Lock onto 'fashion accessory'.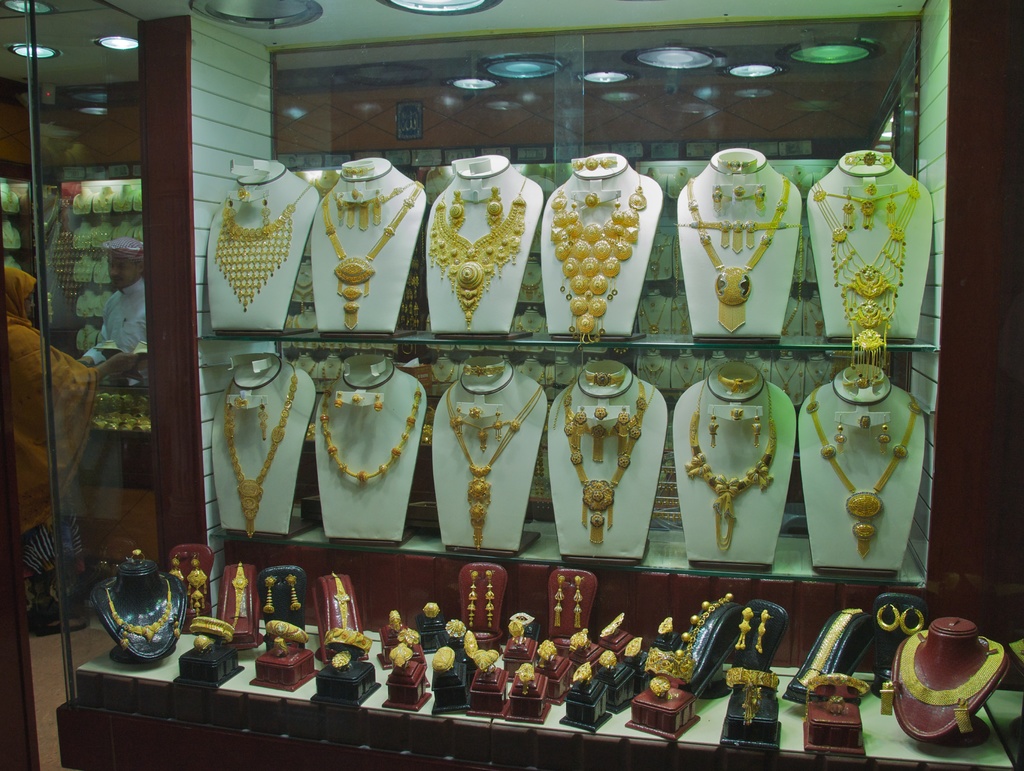
Locked: detection(263, 617, 308, 644).
